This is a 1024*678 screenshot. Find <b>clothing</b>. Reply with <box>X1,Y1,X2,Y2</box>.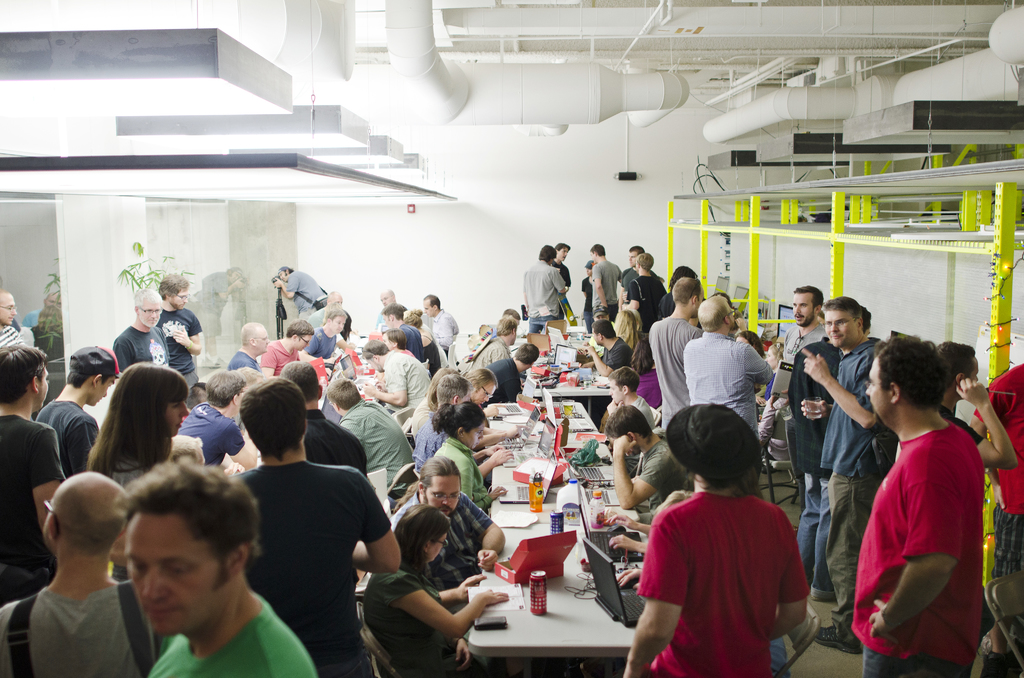
<box>685,331,772,439</box>.
